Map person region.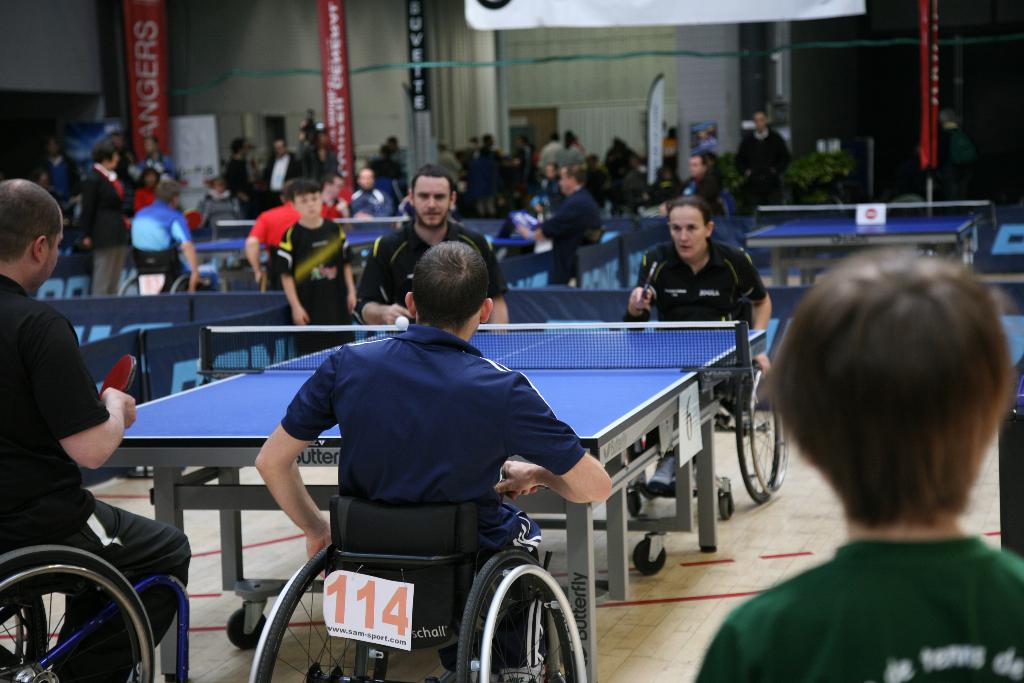
Mapped to box(355, 162, 512, 336).
